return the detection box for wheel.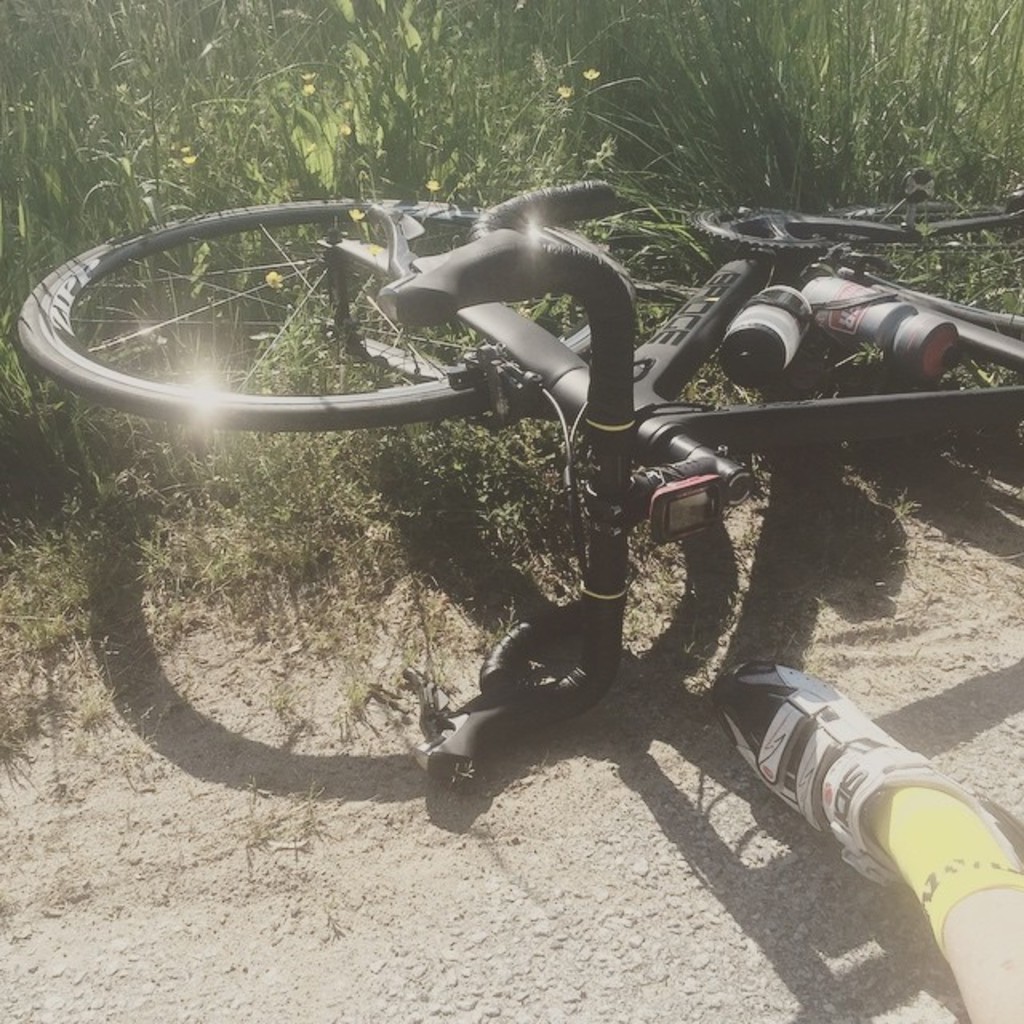
38/189/424/440.
